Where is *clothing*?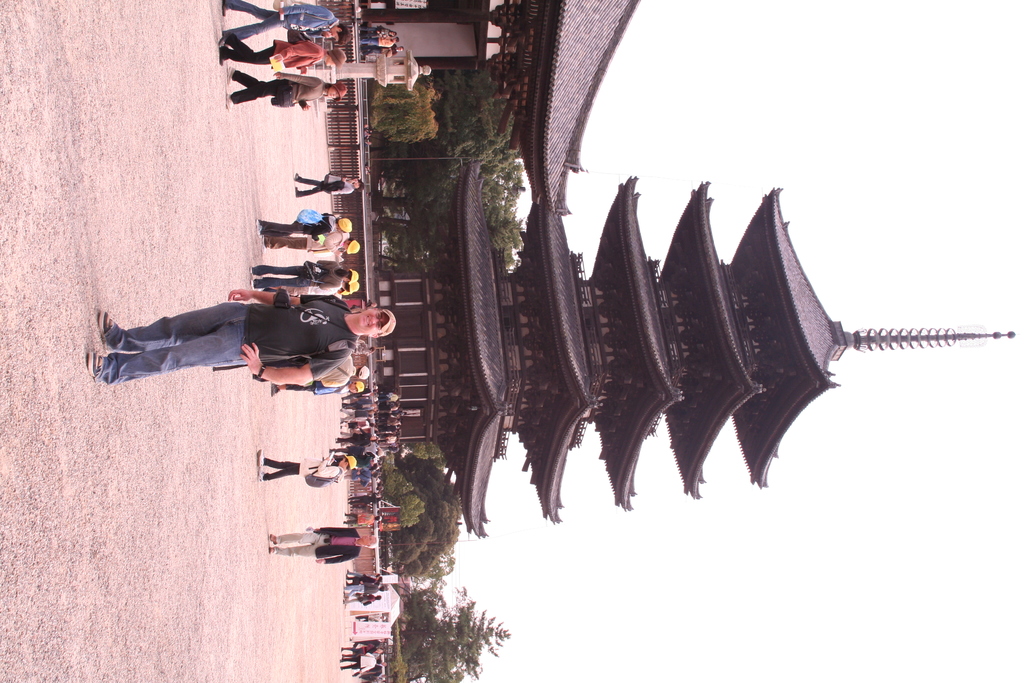
(x1=356, y1=37, x2=395, y2=47).
